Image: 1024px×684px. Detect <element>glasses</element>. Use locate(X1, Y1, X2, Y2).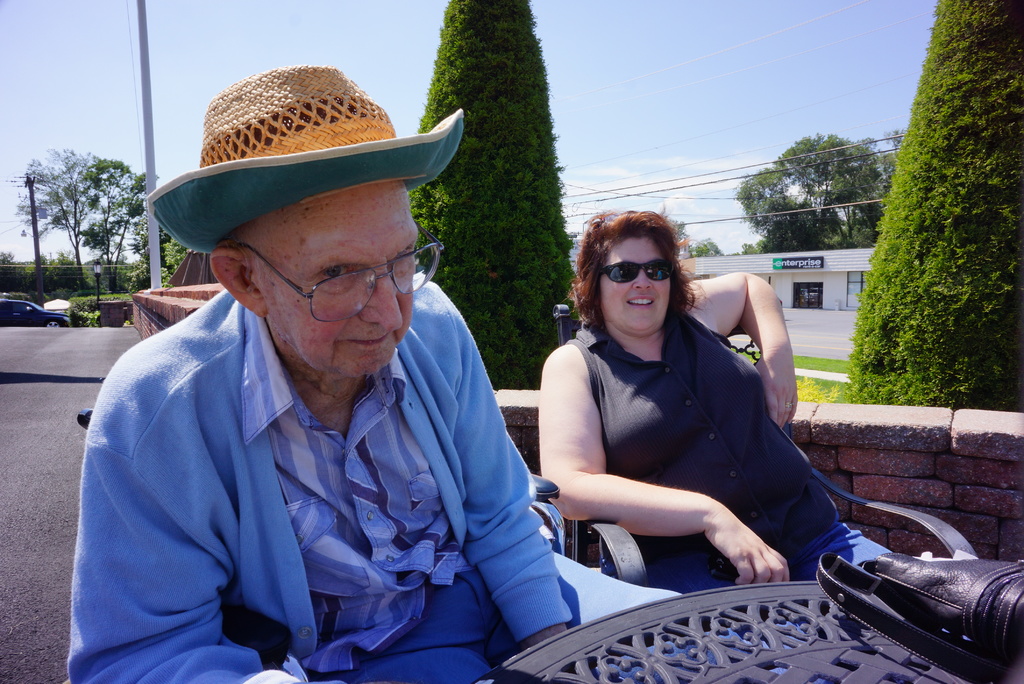
locate(588, 253, 681, 282).
